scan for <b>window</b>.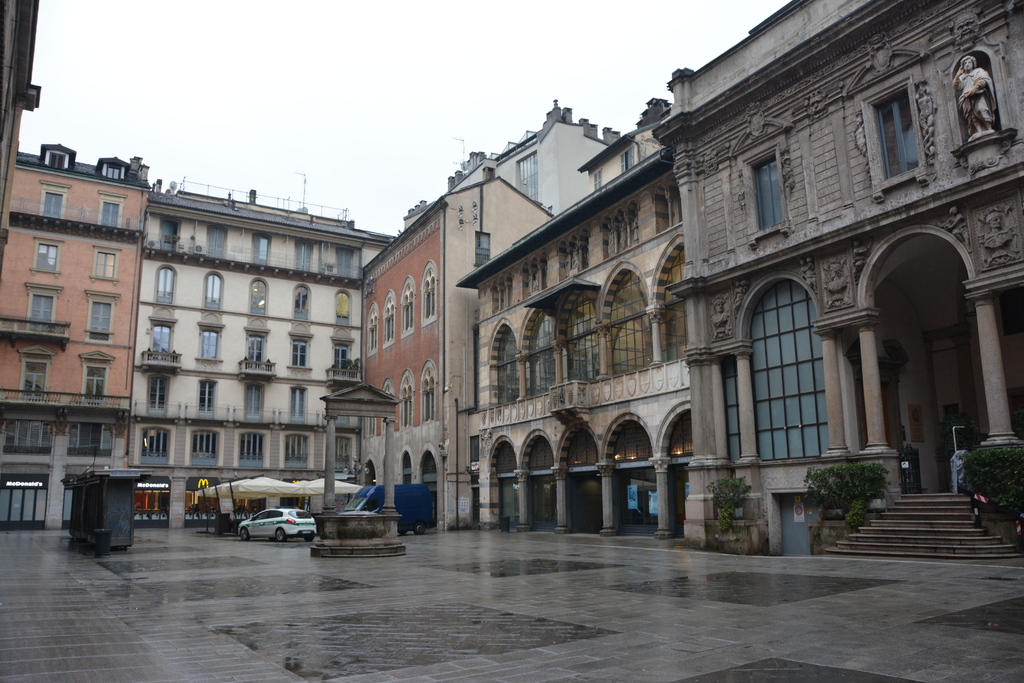
Scan result: {"x1": 338, "y1": 296, "x2": 353, "y2": 325}.
